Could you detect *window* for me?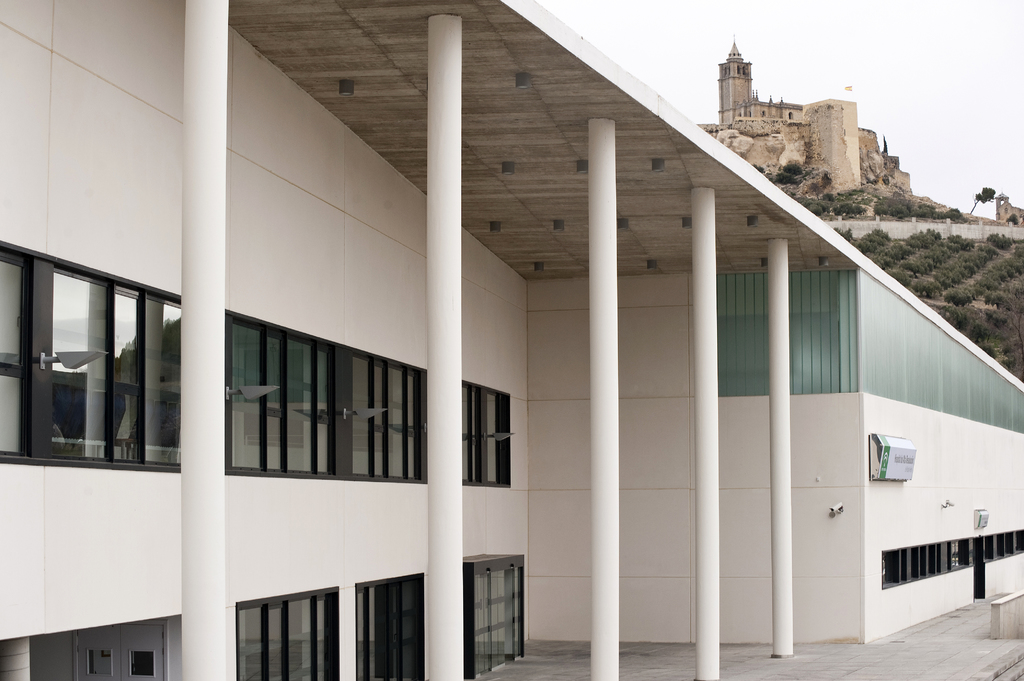
Detection result: locate(463, 556, 525, 678).
